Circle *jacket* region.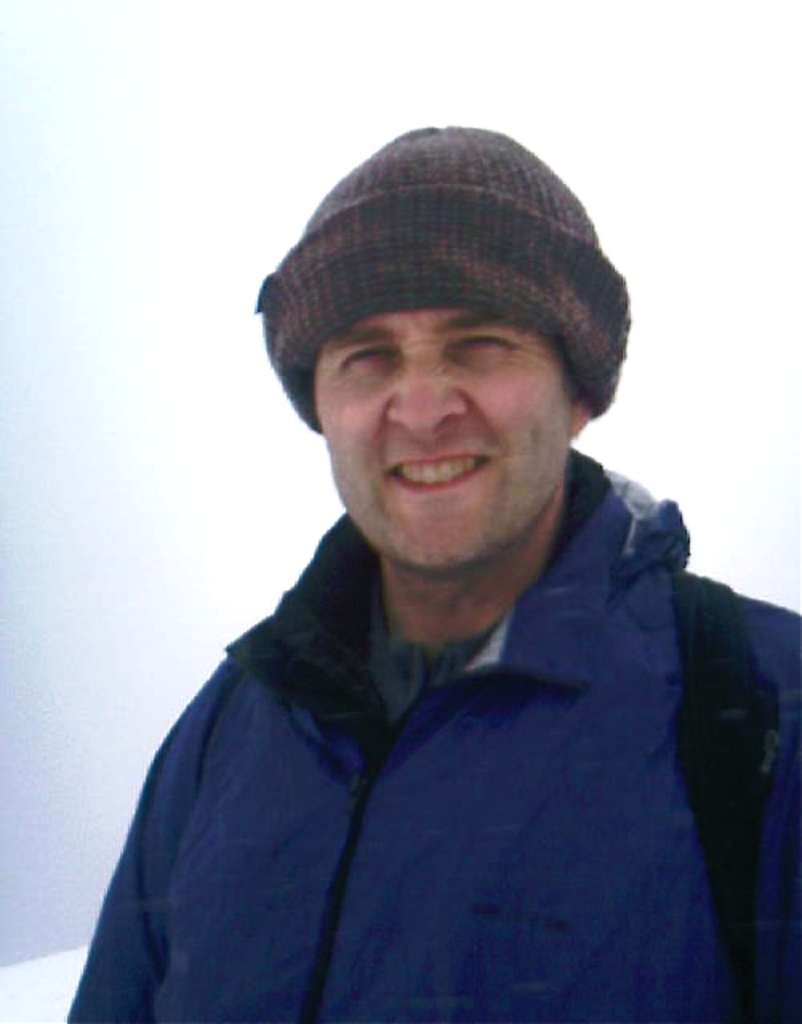
Region: 74:274:796:1023.
